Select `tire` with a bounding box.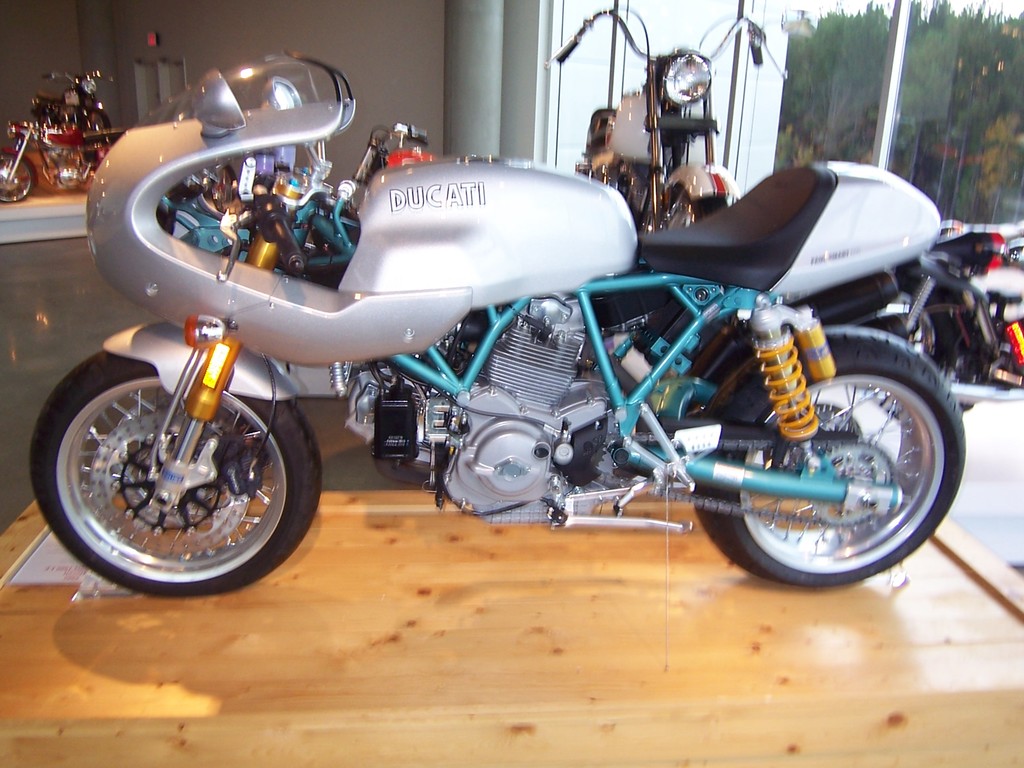
(left=0, top=147, right=37, bottom=202).
